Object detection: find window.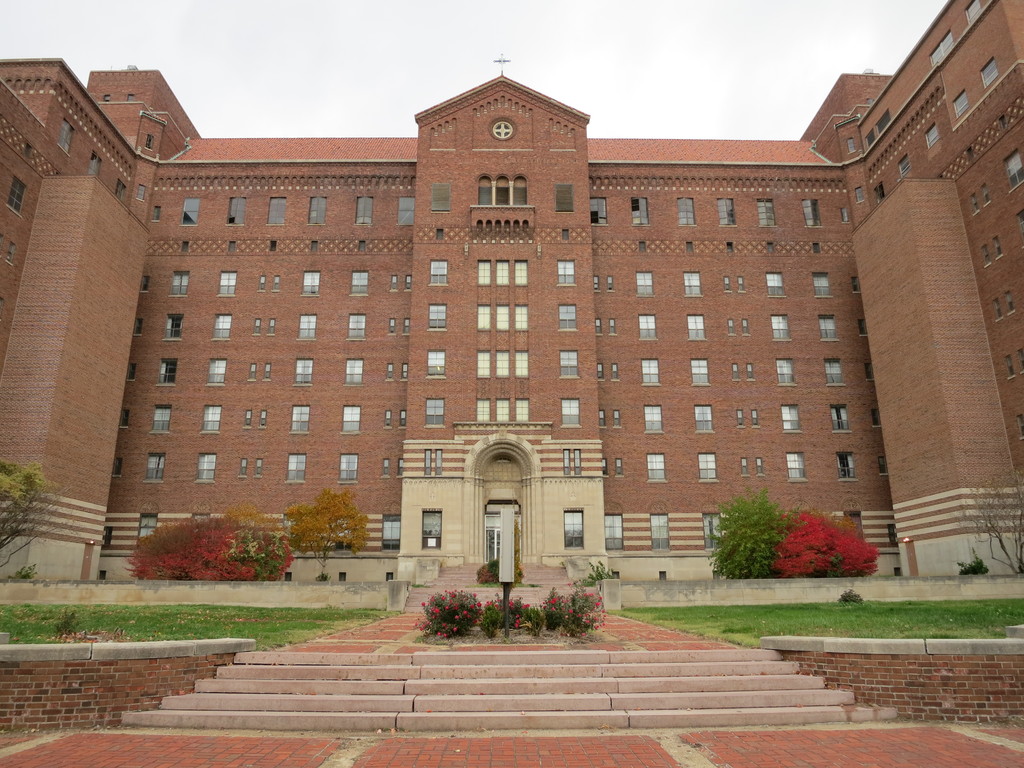
476/259/525/284.
